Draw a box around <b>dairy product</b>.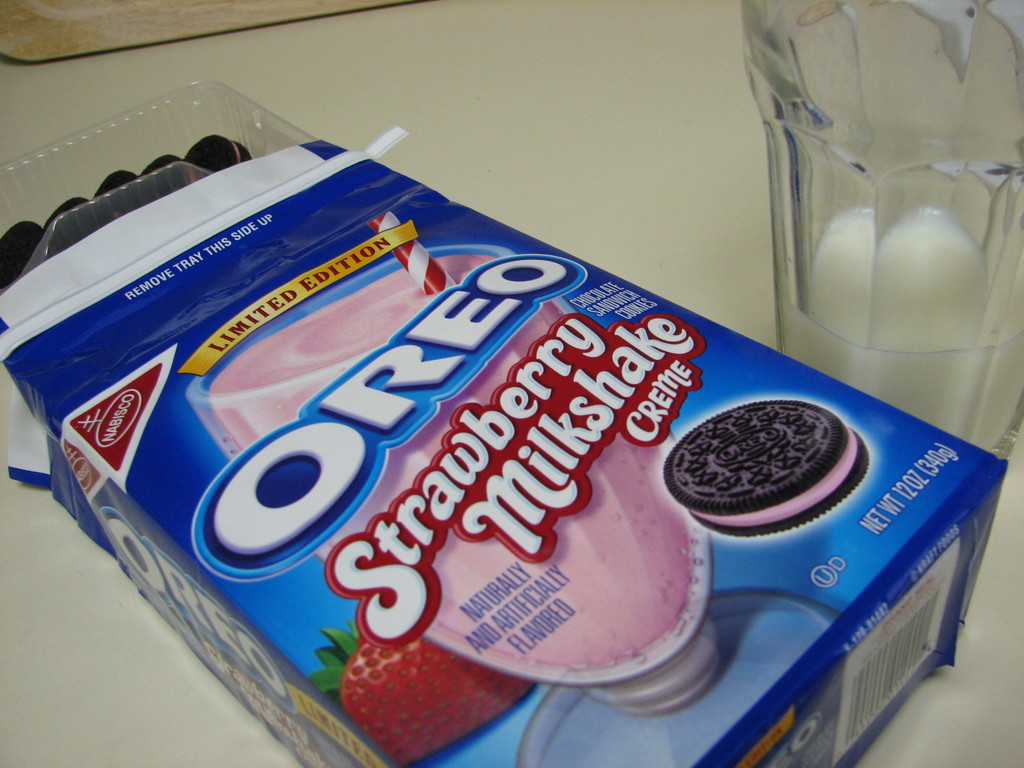
locate(701, 420, 858, 528).
